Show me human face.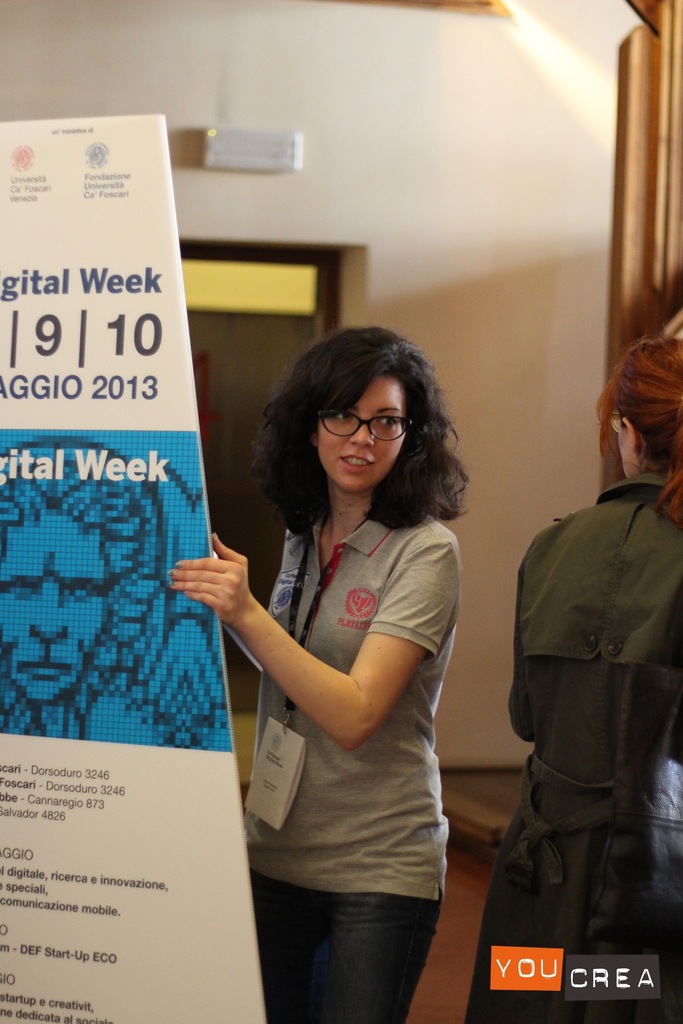
human face is here: left=321, top=374, right=404, bottom=491.
